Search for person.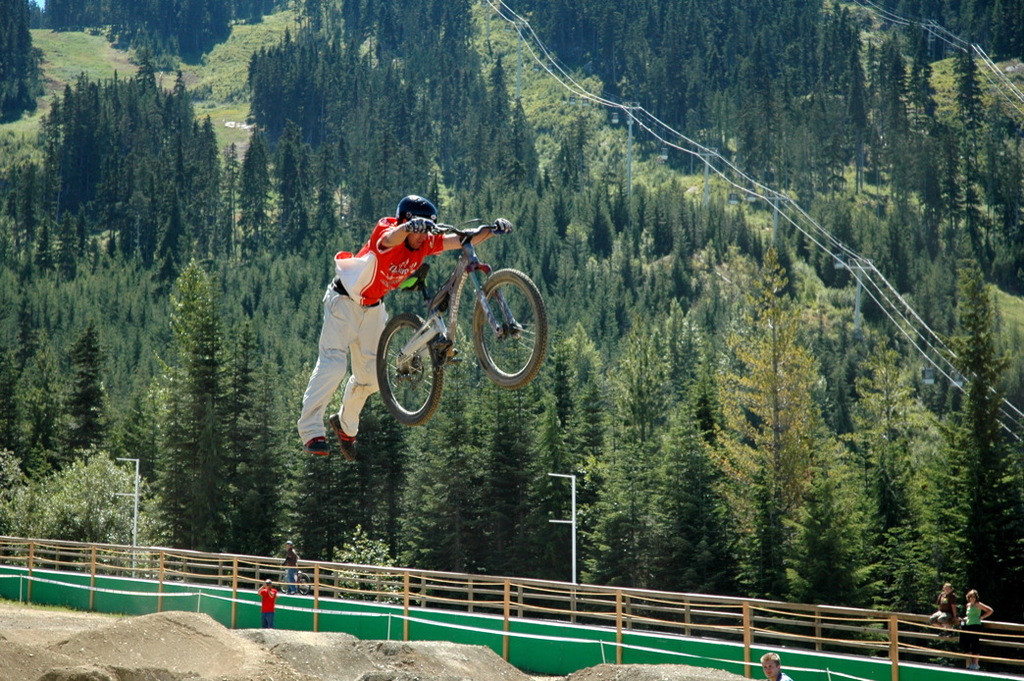
Found at <box>951,597,993,670</box>.
